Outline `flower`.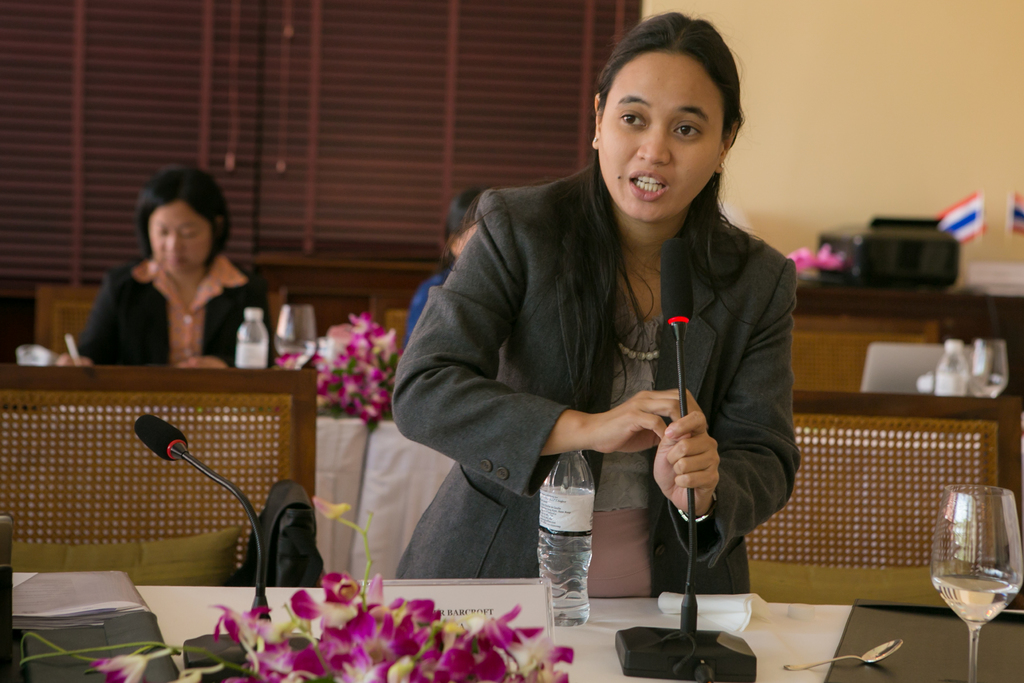
Outline: {"x1": 314, "y1": 493, "x2": 354, "y2": 522}.
